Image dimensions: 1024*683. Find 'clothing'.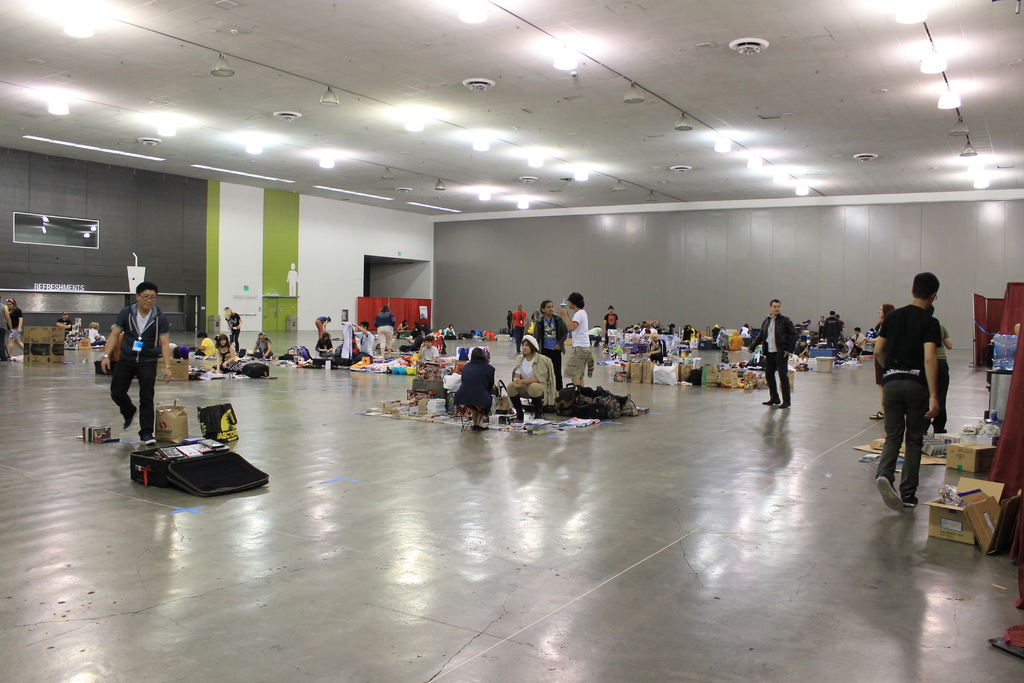
514:308:529:340.
